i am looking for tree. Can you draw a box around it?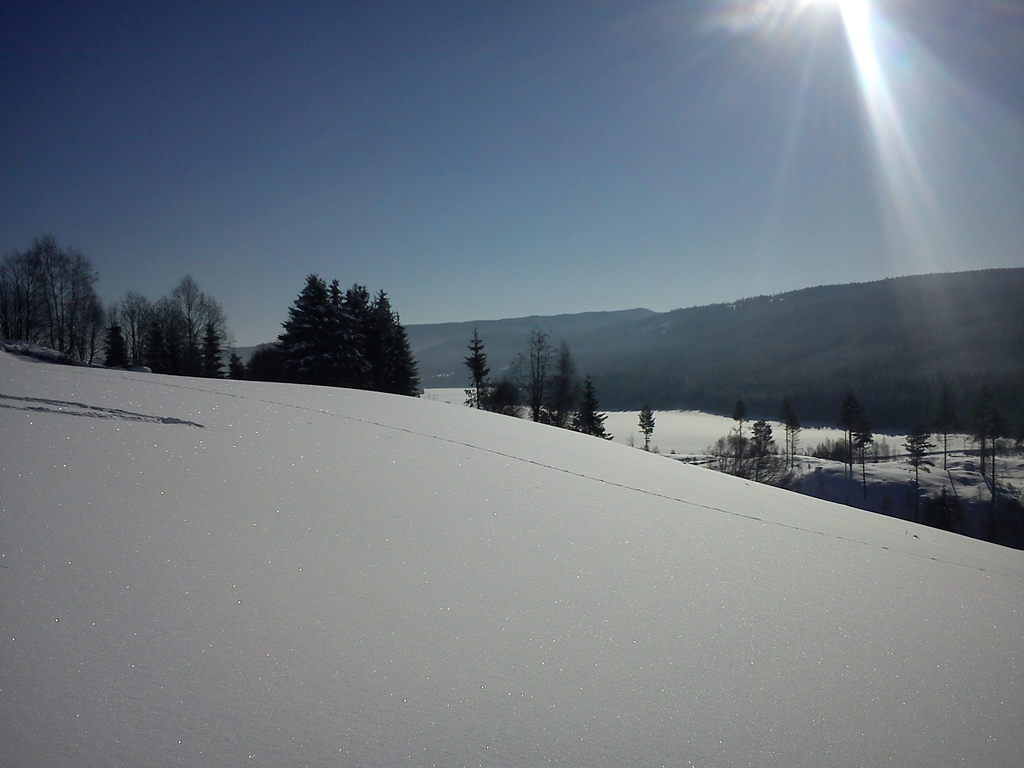
Sure, the bounding box is bbox=(906, 413, 935, 522).
